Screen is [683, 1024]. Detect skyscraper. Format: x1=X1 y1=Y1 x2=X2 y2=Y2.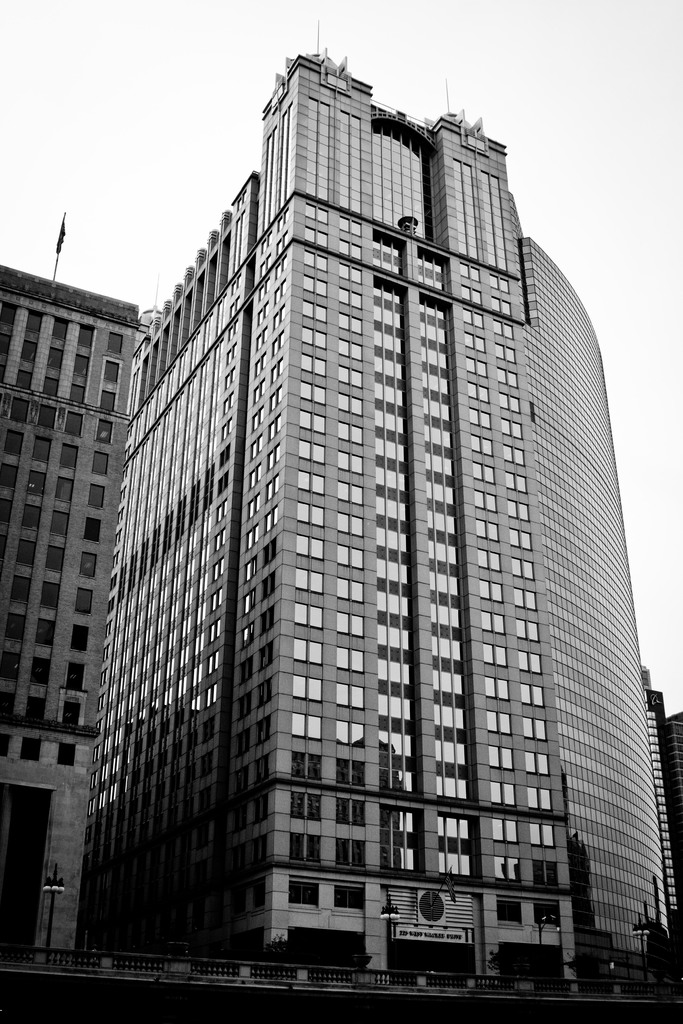
x1=0 y1=269 x2=147 y2=1016.
